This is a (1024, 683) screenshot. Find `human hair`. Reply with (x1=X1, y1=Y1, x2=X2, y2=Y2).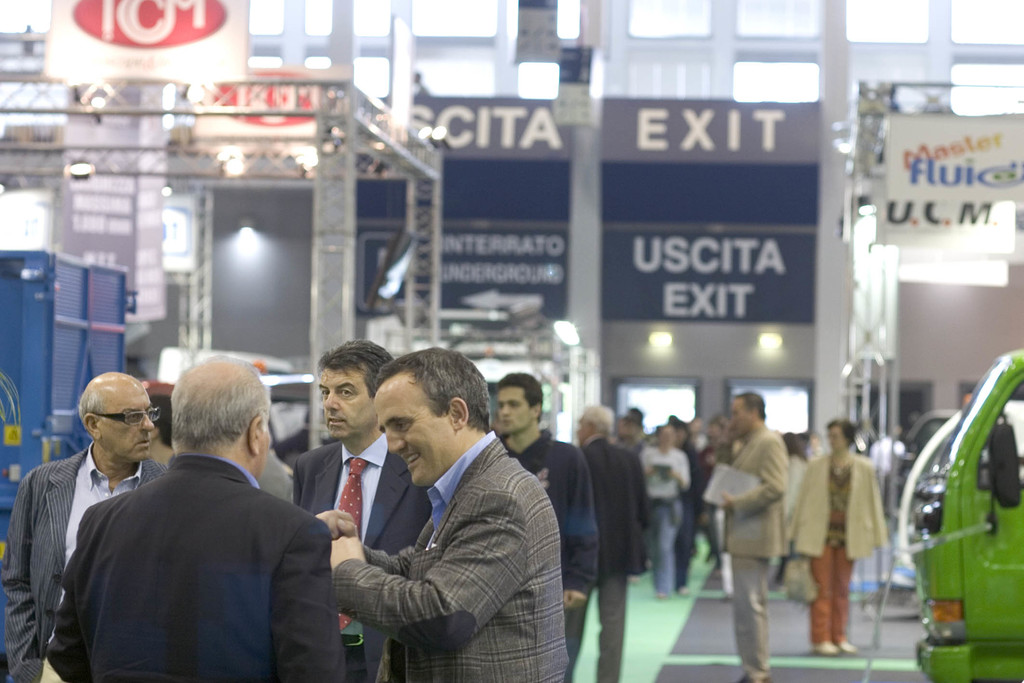
(x1=169, y1=353, x2=266, y2=456).
